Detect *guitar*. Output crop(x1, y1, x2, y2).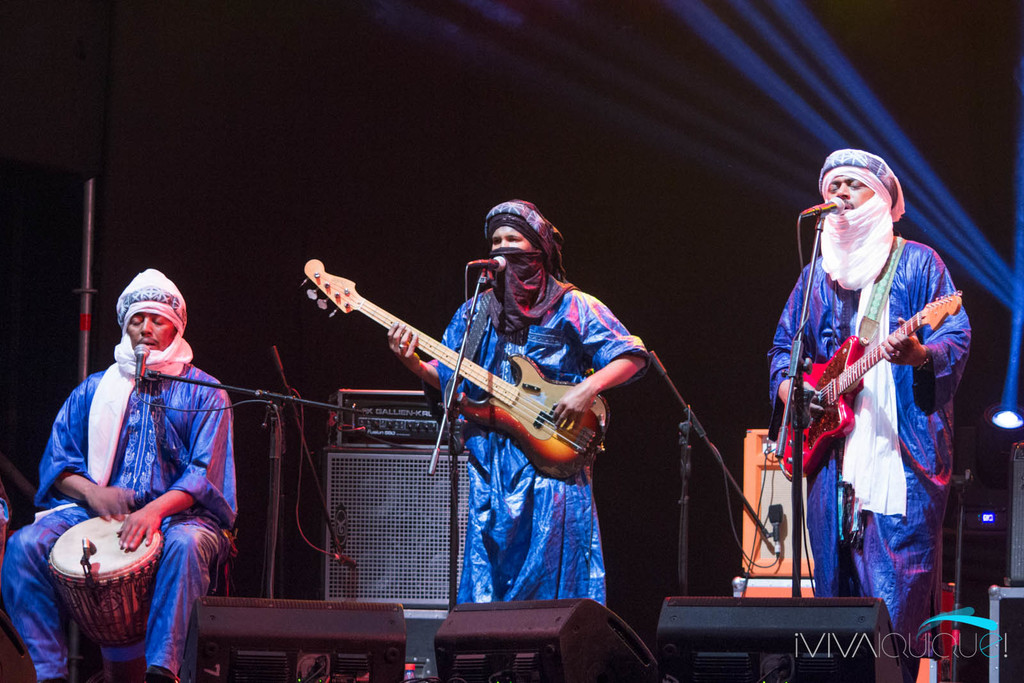
crop(300, 256, 610, 477).
